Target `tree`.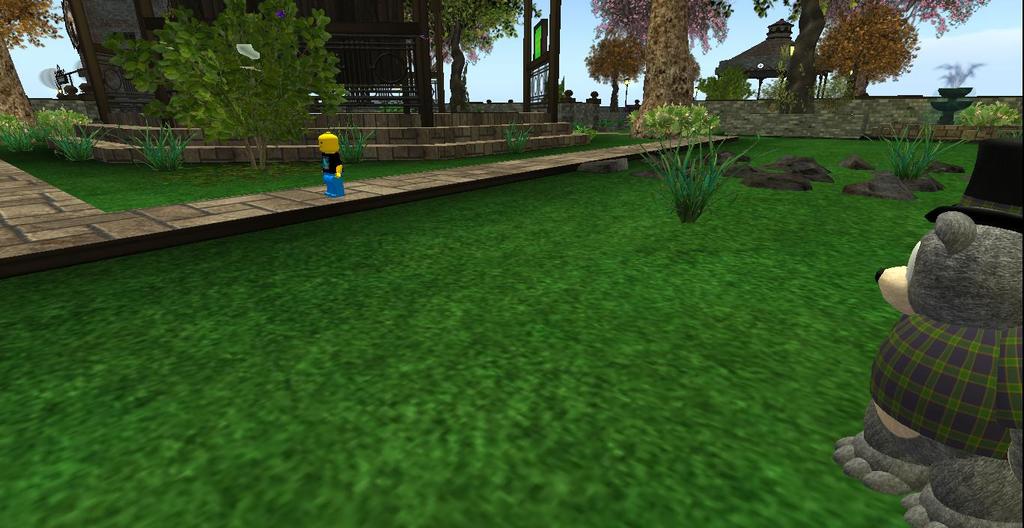
Target region: rect(0, 0, 59, 137).
